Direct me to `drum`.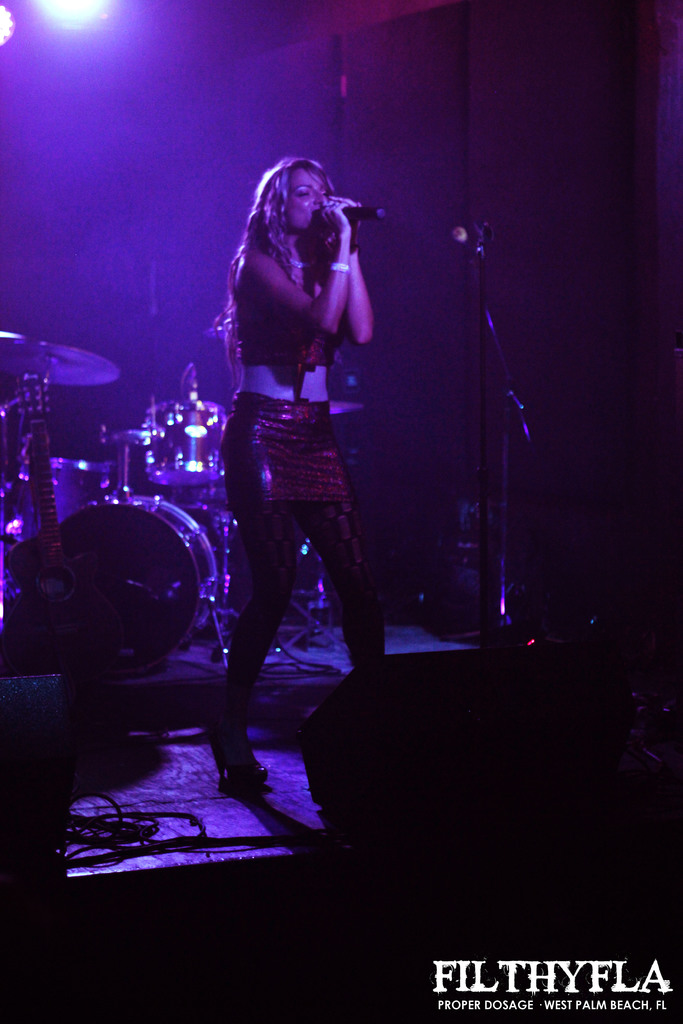
Direction: {"x1": 148, "y1": 405, "x2": 213, "y2": 488}.
